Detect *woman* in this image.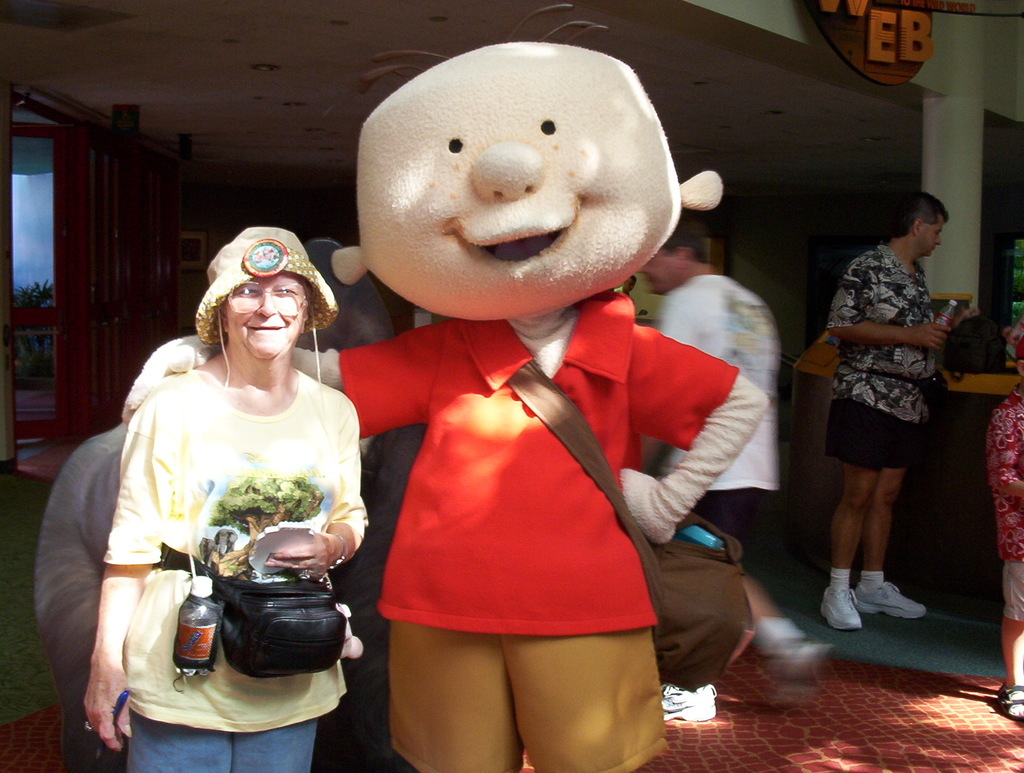
Detection: BBox(47, 207, 383, 723).
